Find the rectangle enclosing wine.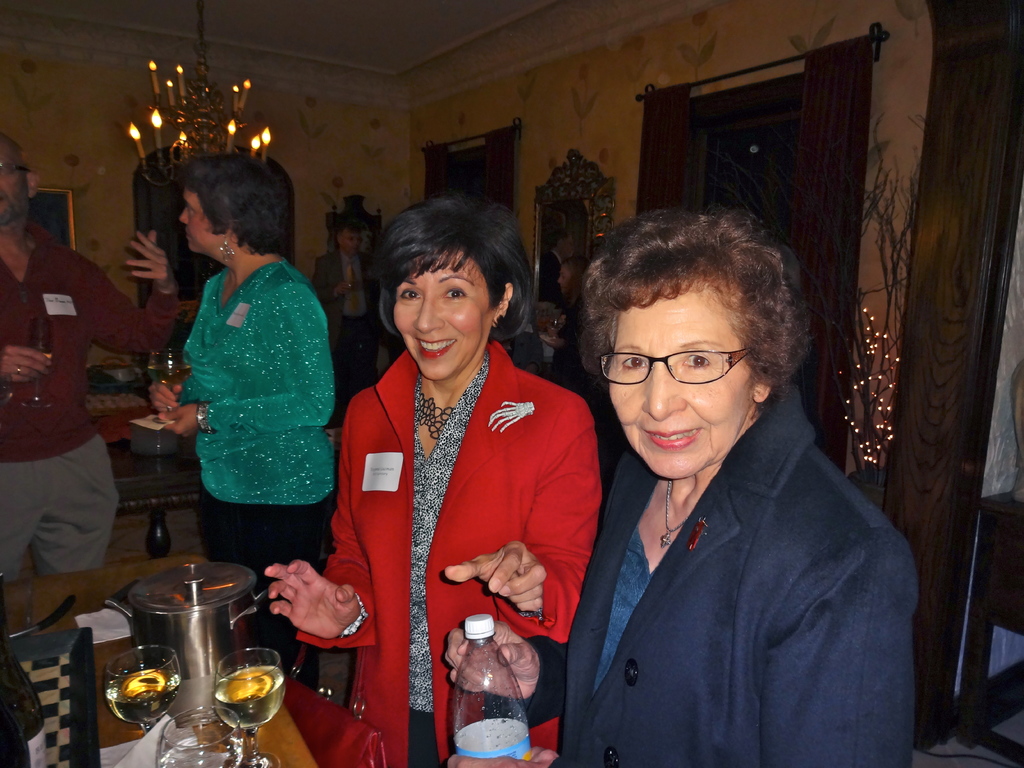
[145, 364, 190, 388].
